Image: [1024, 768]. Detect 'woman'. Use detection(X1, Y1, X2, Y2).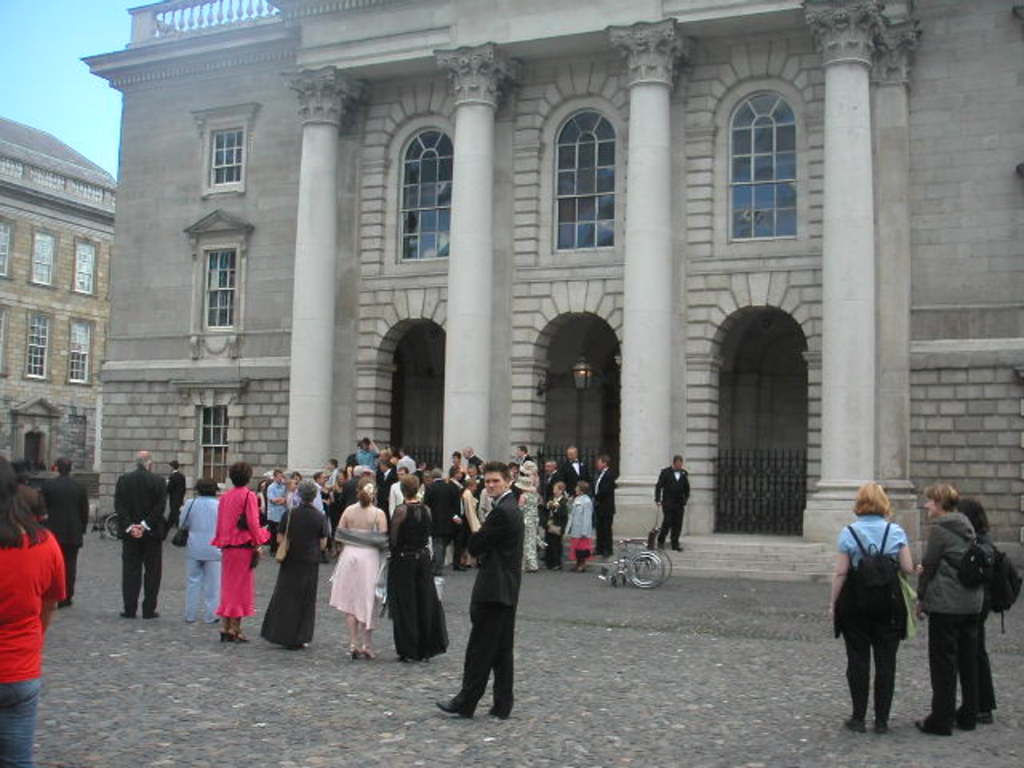
detection(0, 454, 66, 766).
